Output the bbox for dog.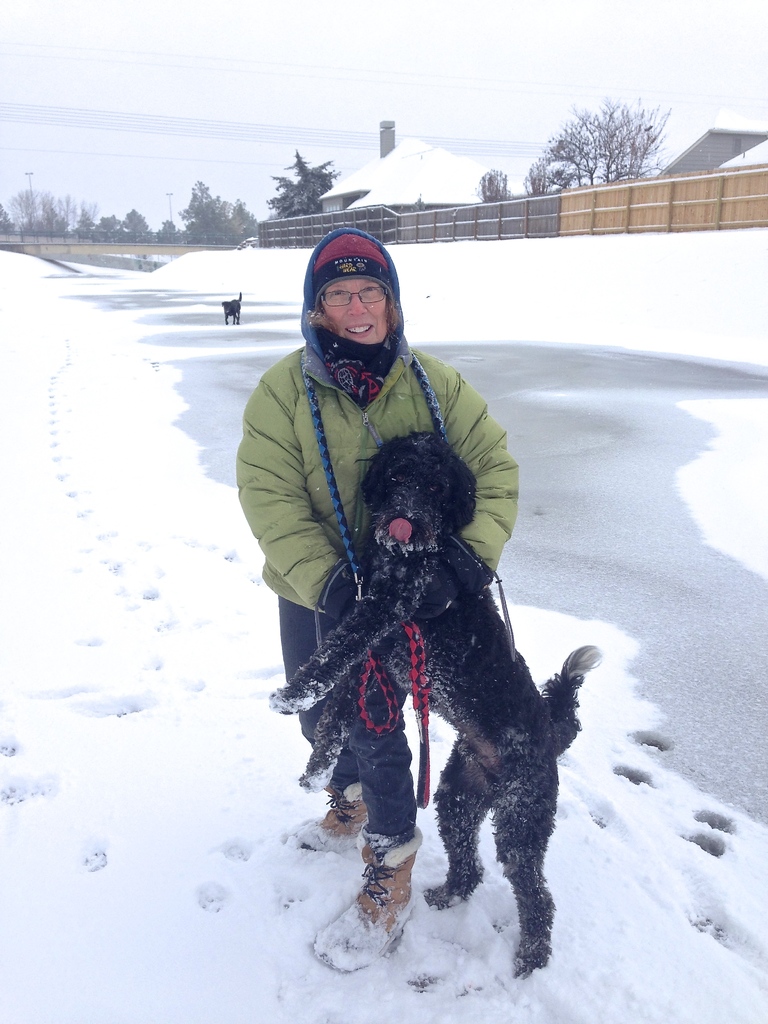
bbox=(269, 431, 603, 988).
